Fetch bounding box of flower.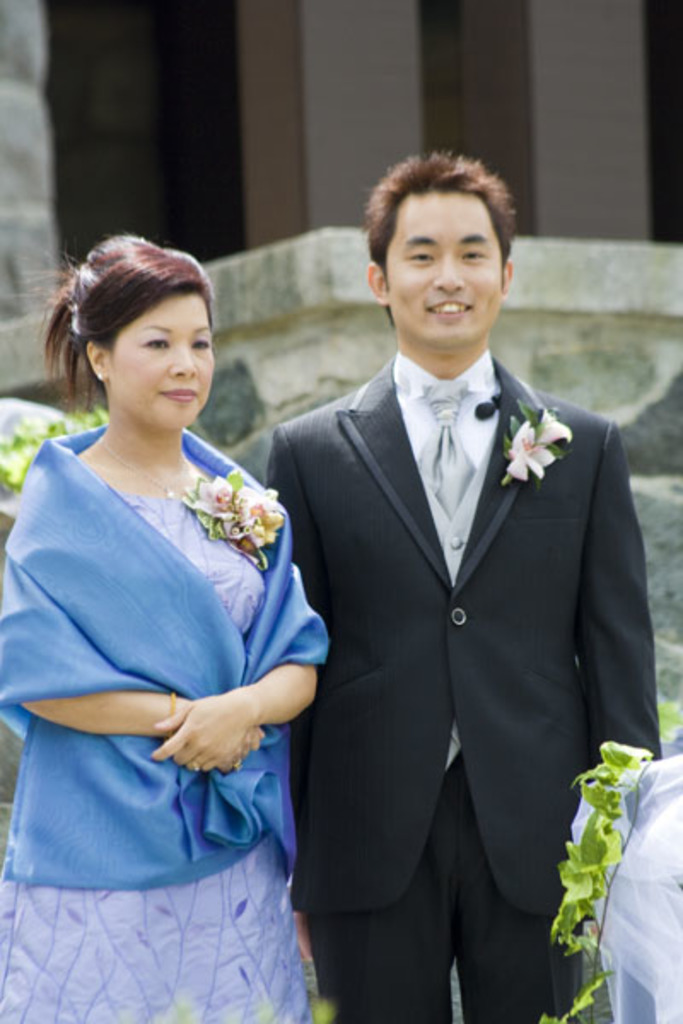
Bbox: x1=499 y1=422 x2=560 y2=488.
